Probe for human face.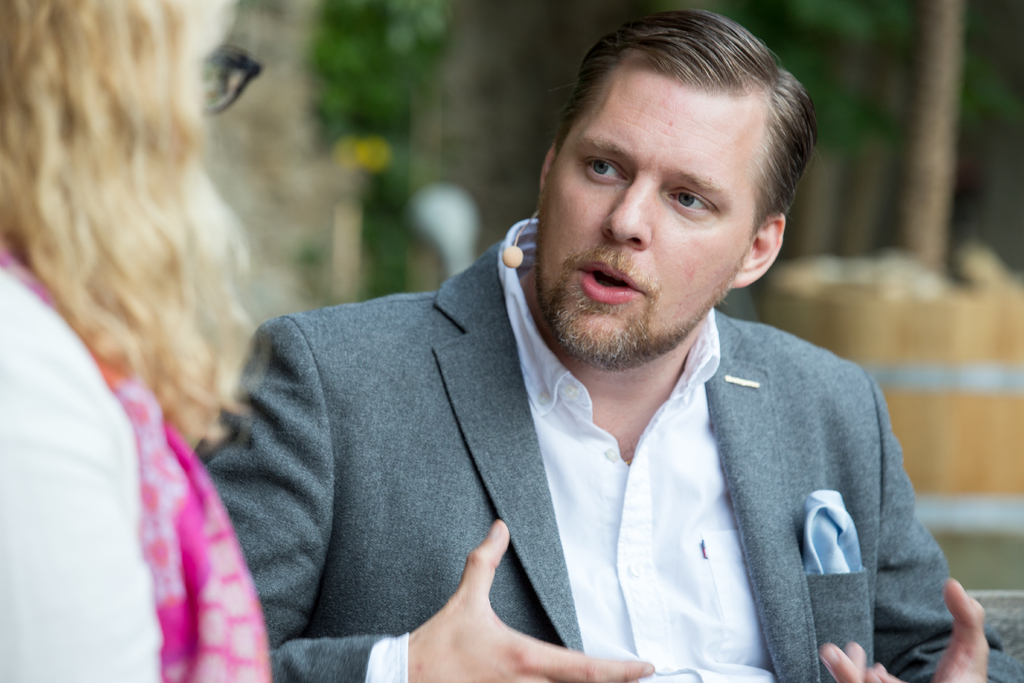
Probe result: (left=537, top=64, right=755, bottom=370).
